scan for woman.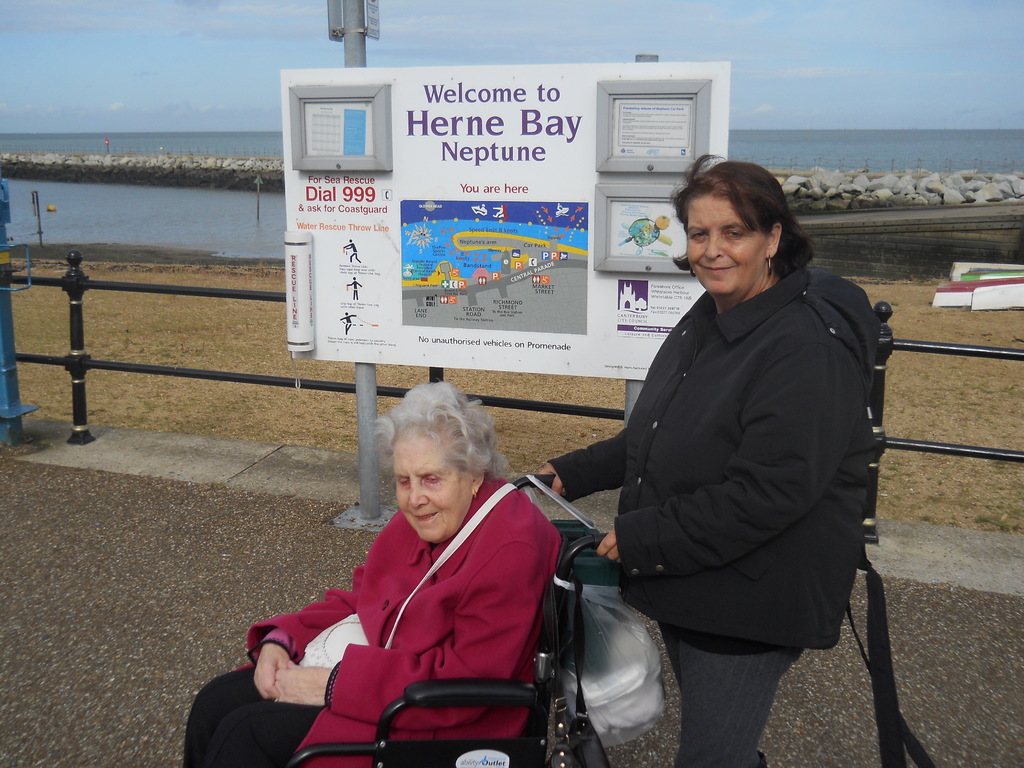
Scan result: region(563, 150, 867, 737).
